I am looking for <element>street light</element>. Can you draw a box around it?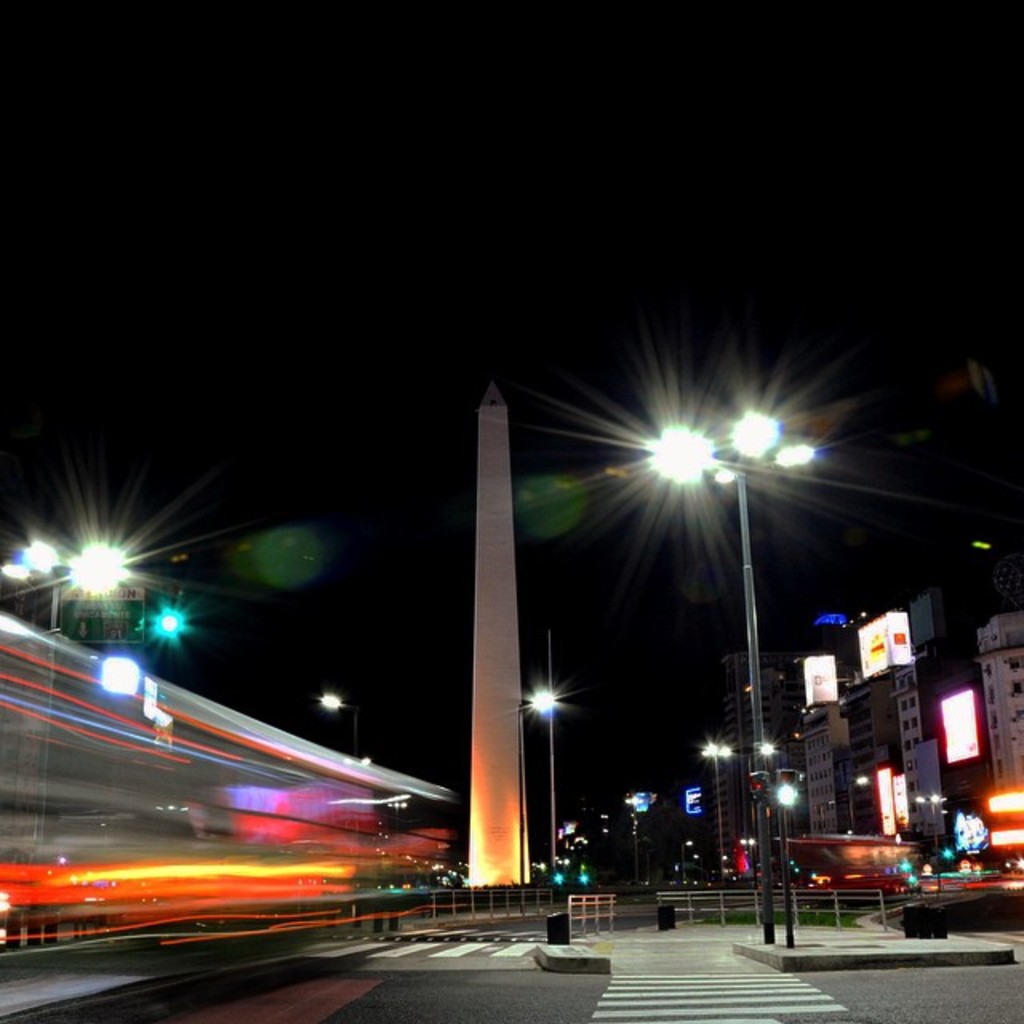
Sure, the bounding box is box=[694, 734, 739, 890].
